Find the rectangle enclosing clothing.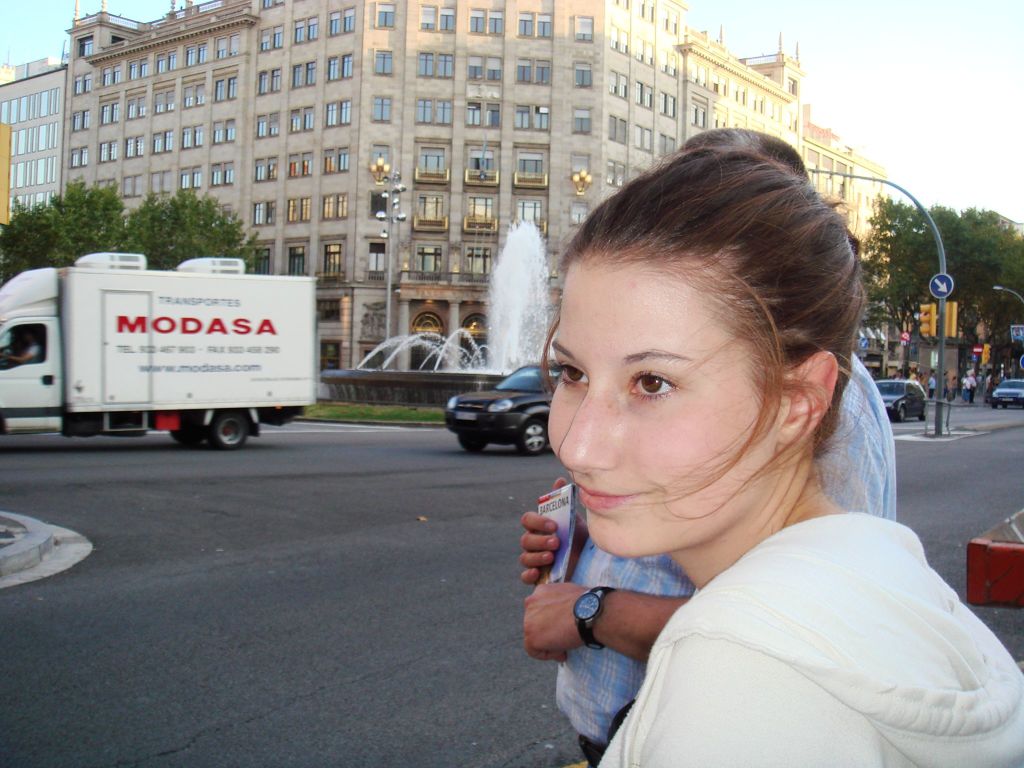
select_region(542, 349, 897, 762).
